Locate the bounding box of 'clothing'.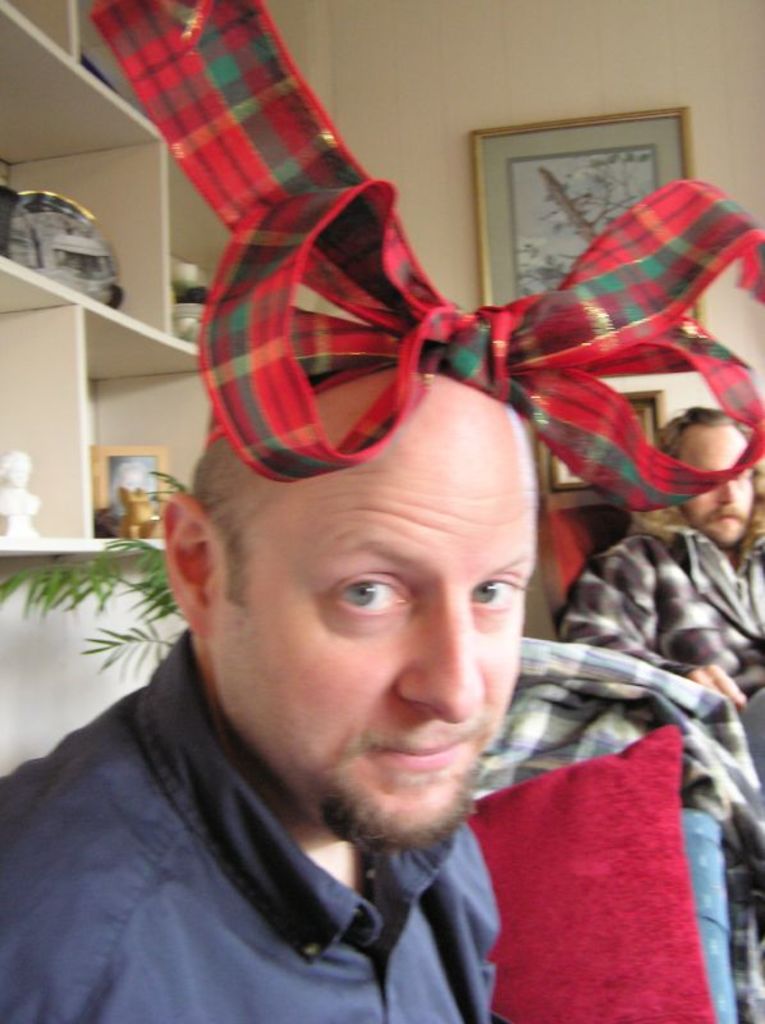
Bounding box: 0/637/505/1023.
